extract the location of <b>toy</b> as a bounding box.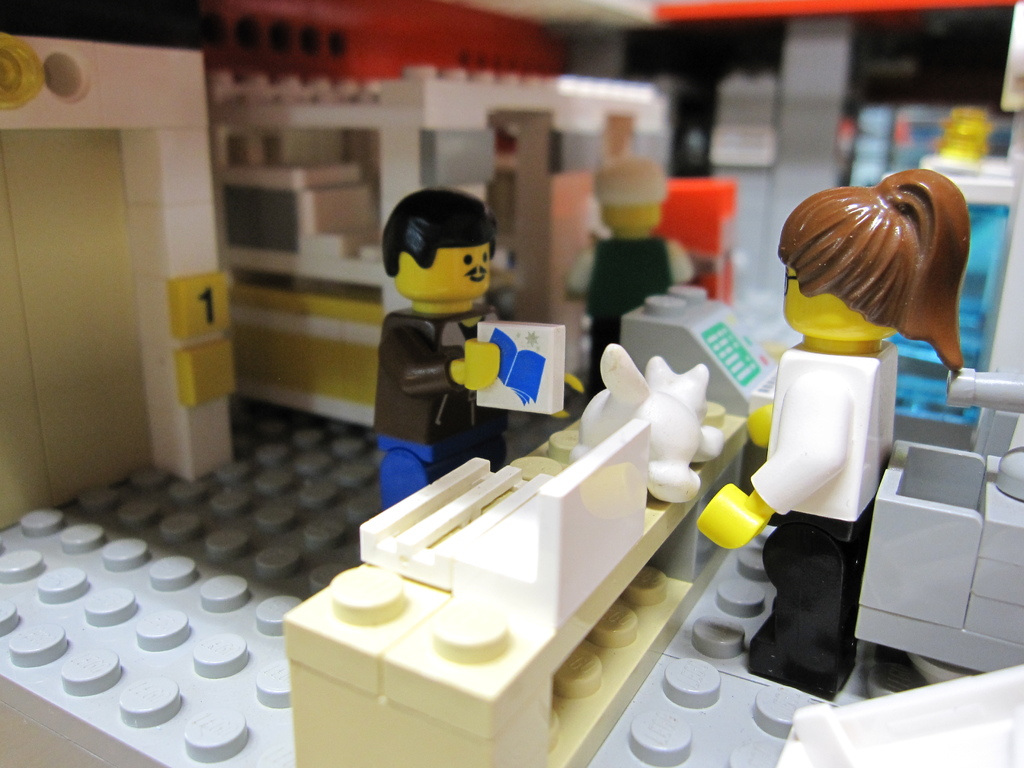
BBox(566, 155, 716, 395).
